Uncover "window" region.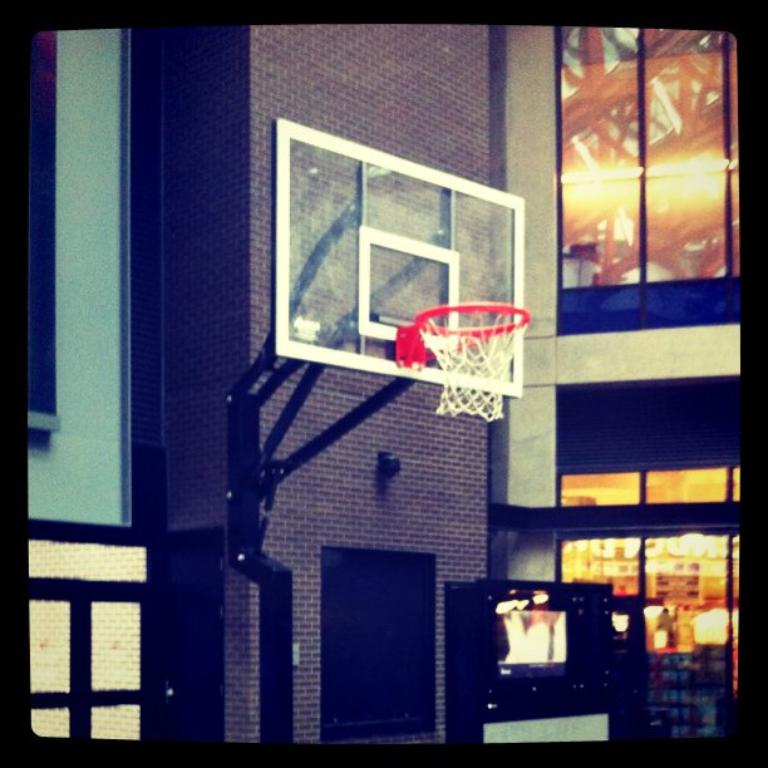
Uncovered: crop(547, 25, 740, 330).
